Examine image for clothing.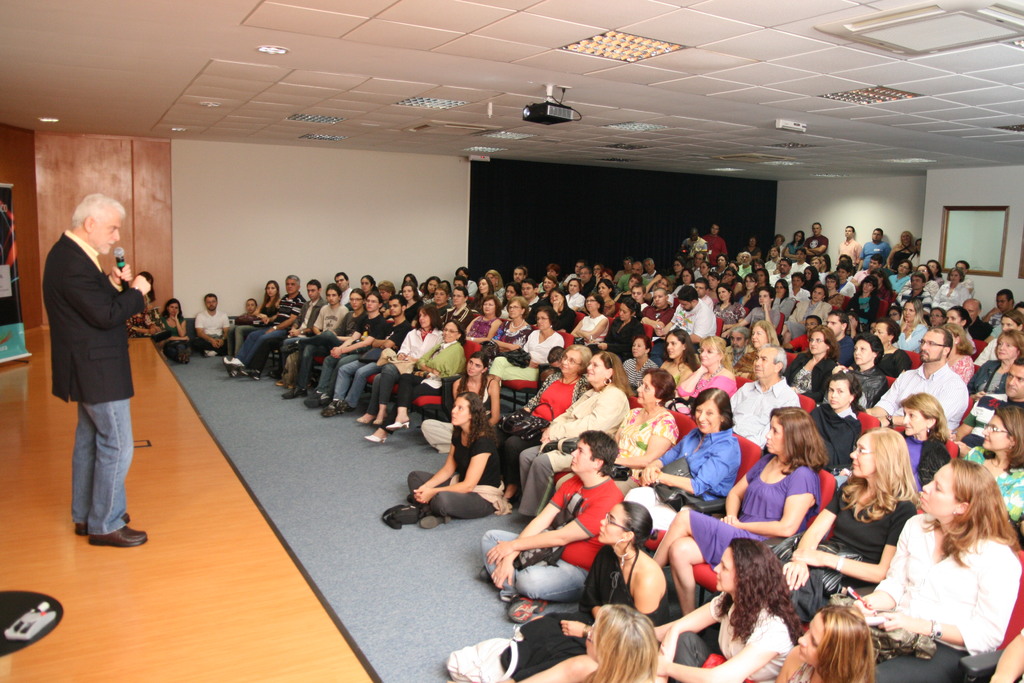
Examination result: 792/481/917/625.
